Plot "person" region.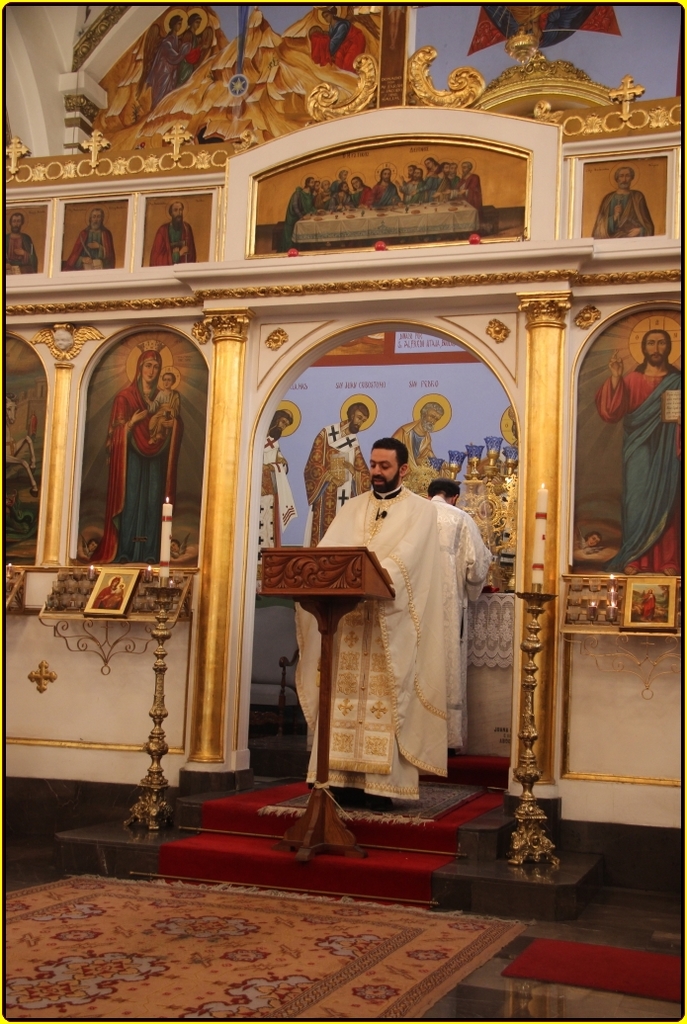
Plotted at {"x1": 302, "y1": 396, "x2": 370, "y2": 553}.
